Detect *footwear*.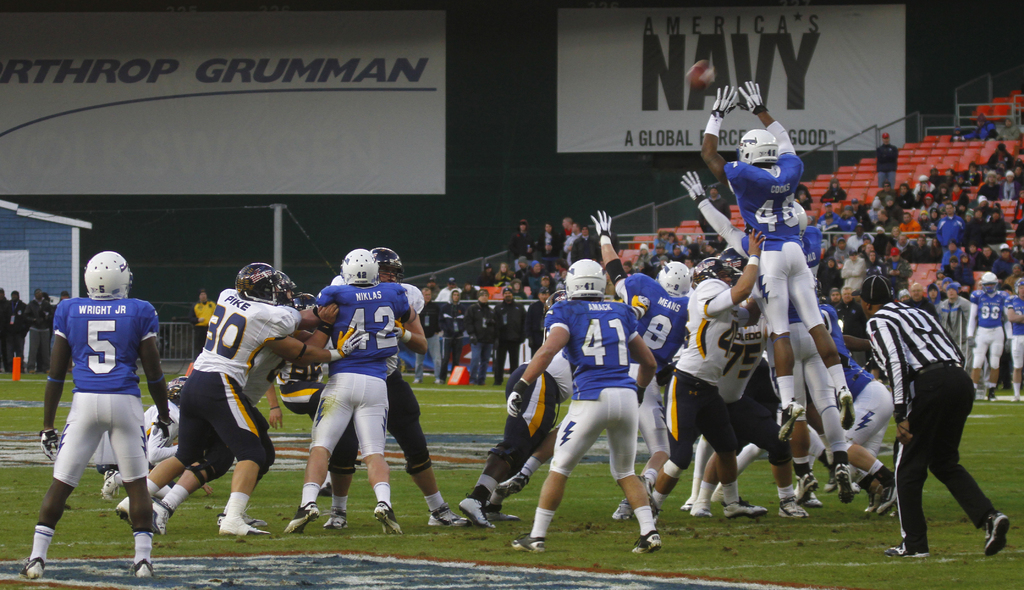
Detected at pyautogui.locateOnScreen(375, 505, 397, 532).
